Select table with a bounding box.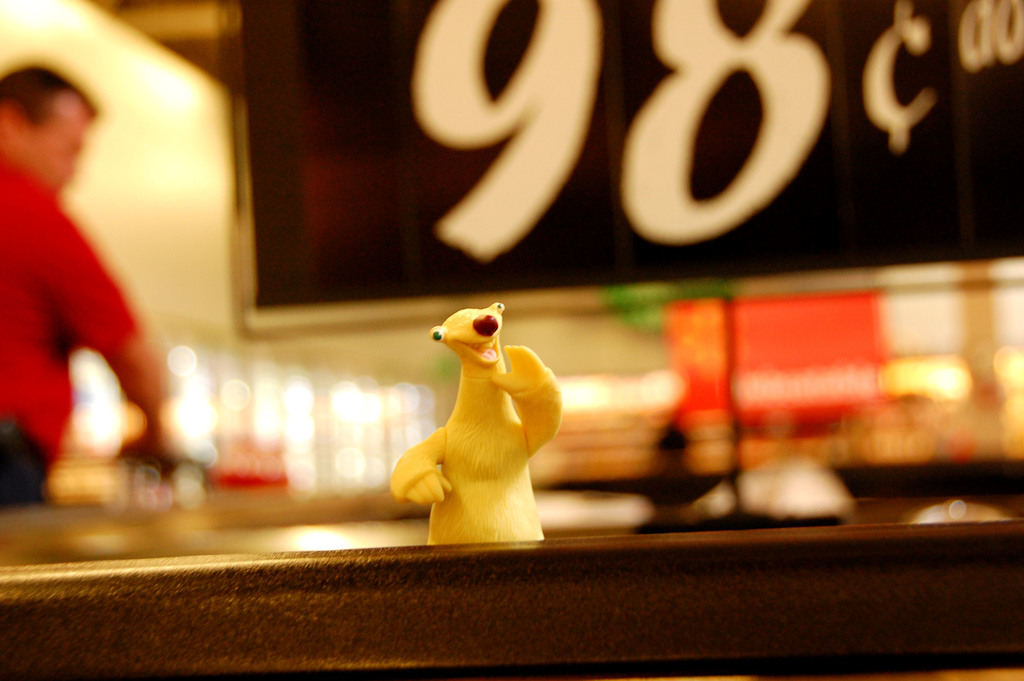
detection(0, 507, 1023, 679).
